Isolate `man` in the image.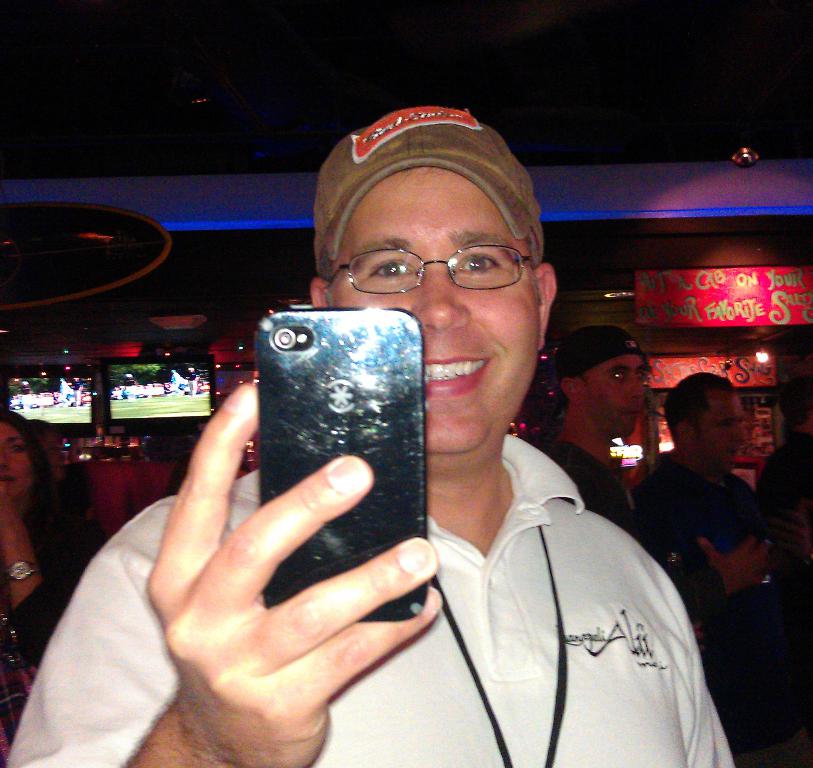
Isolated region: box=[518, 334, 642, 557].
